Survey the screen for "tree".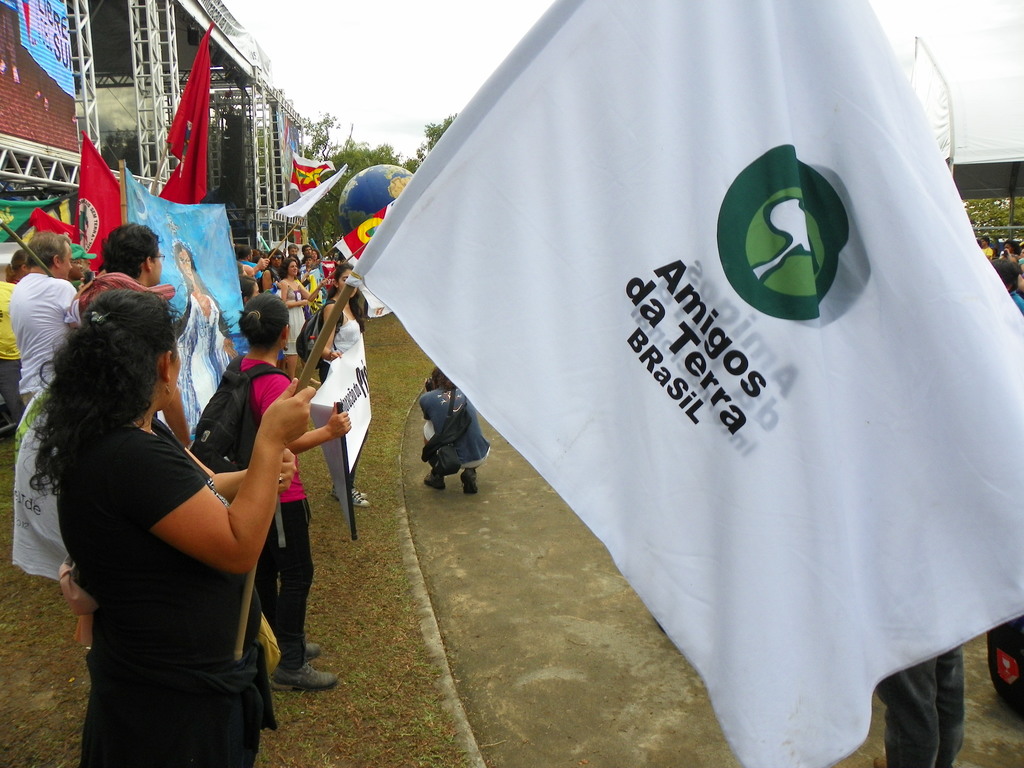
Survey found: (964,187,1023,246).
